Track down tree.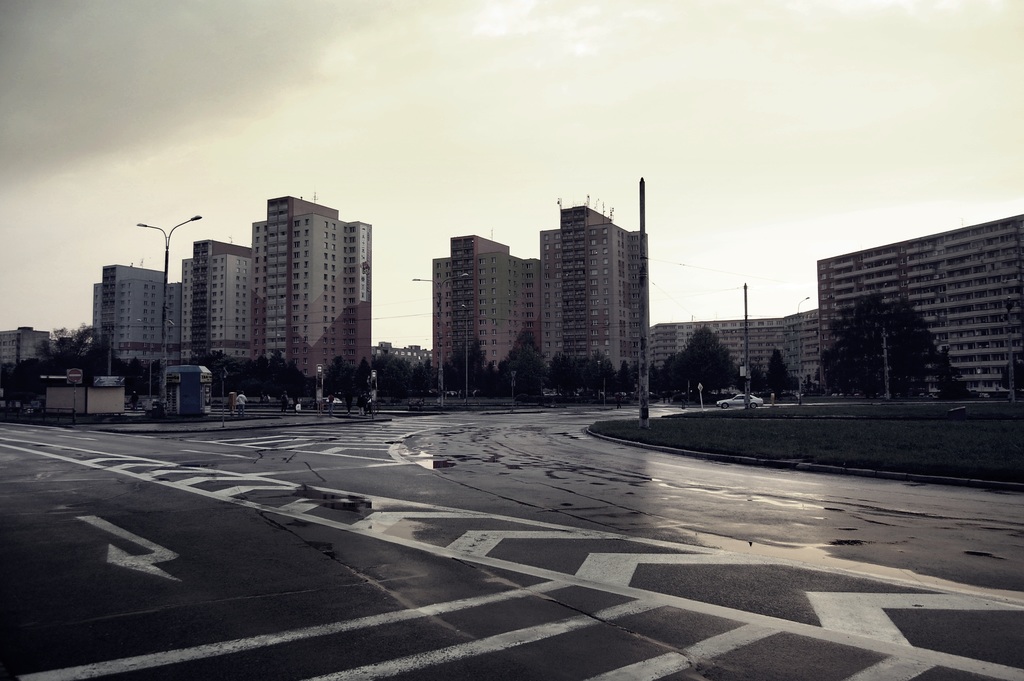
Tracked to select_region(800, 300, 961, 404).
